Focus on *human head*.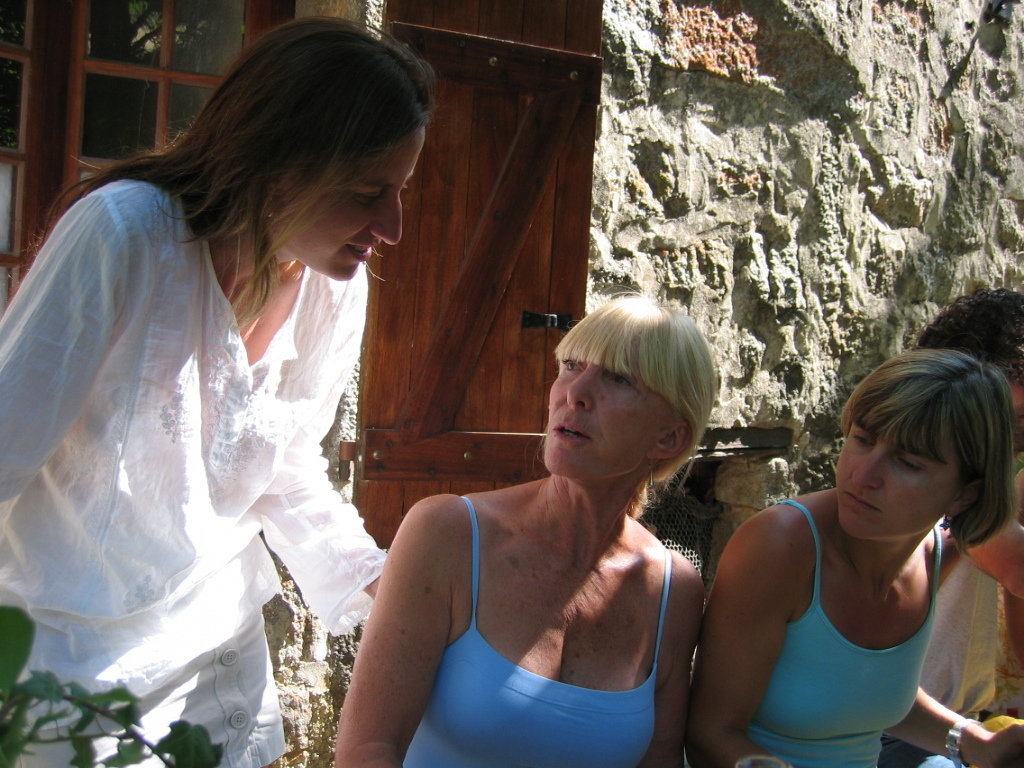
Focused at left=834, top=352, right=1022, bottom=541.
